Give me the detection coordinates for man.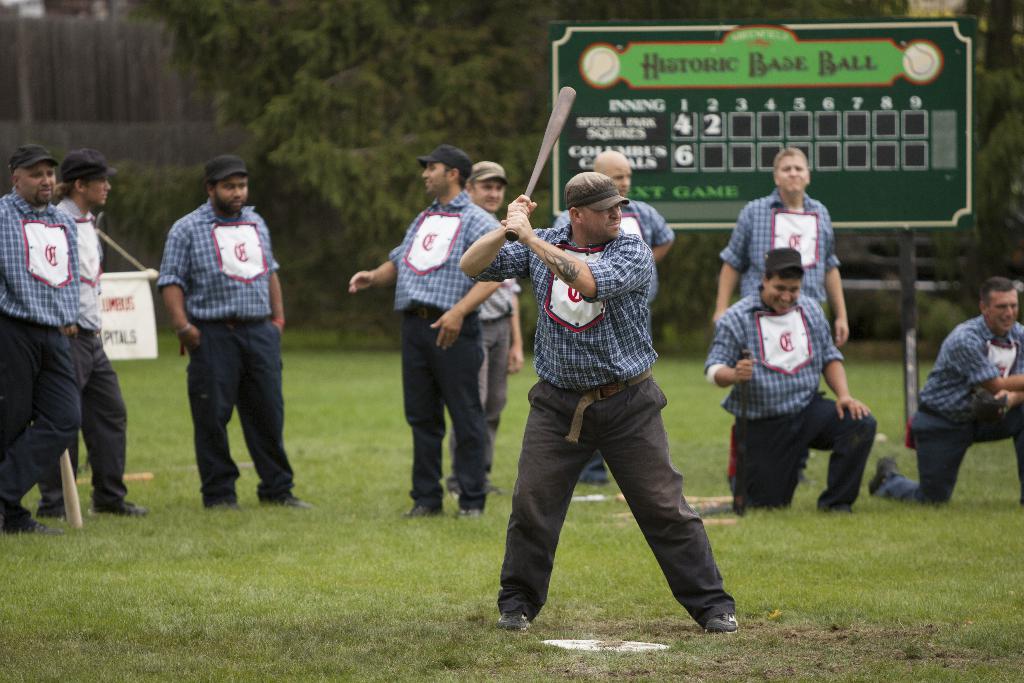
l=547, t=145, r=675, b=488.
